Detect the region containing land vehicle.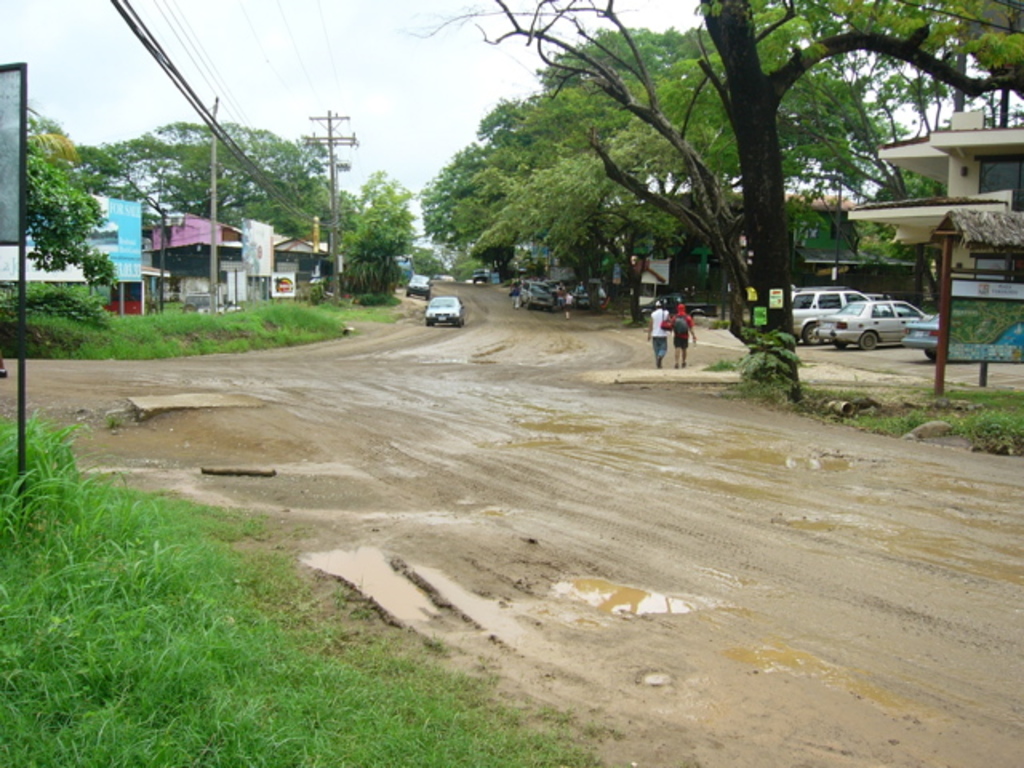
(x1=427, y1=298, x2=466, y2=330).
